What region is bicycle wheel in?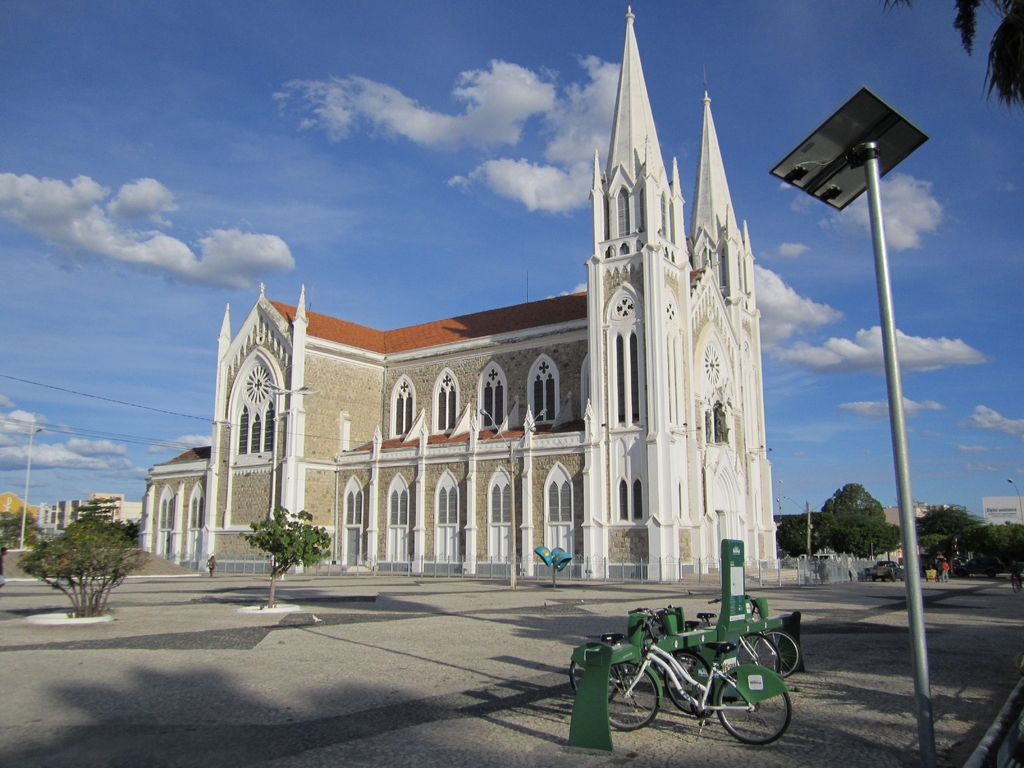
left=565, top=662, right=585, bottom=698.
